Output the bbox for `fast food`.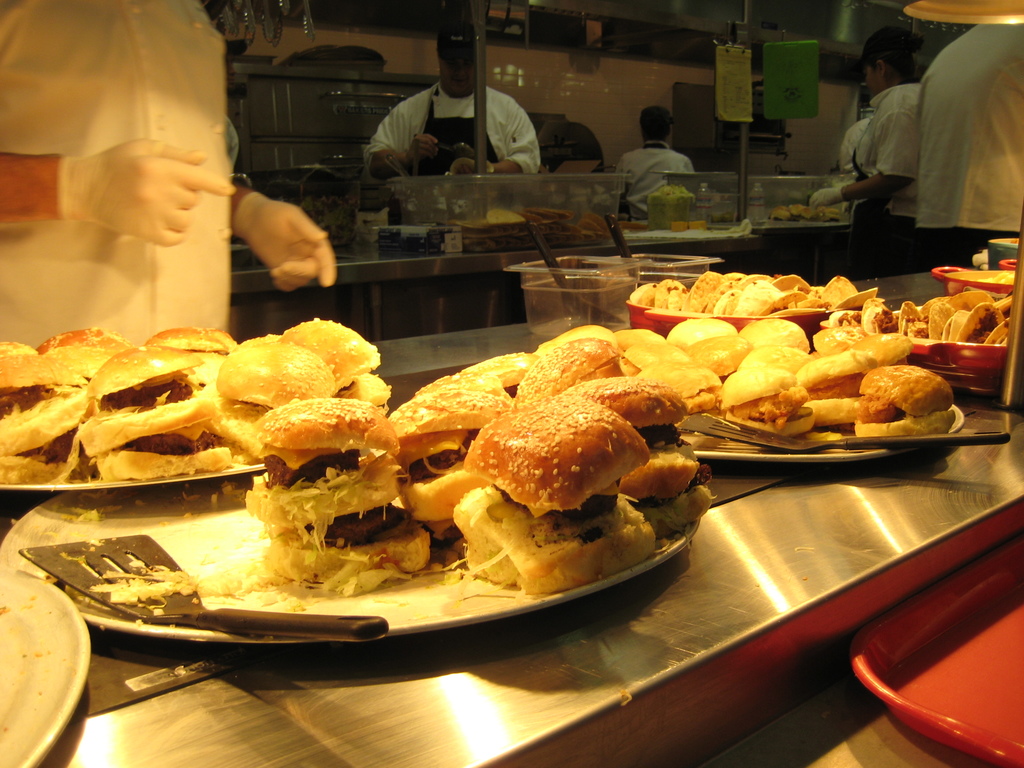
pyautogui.locateOnScreen(271, 312, 382, 396).
